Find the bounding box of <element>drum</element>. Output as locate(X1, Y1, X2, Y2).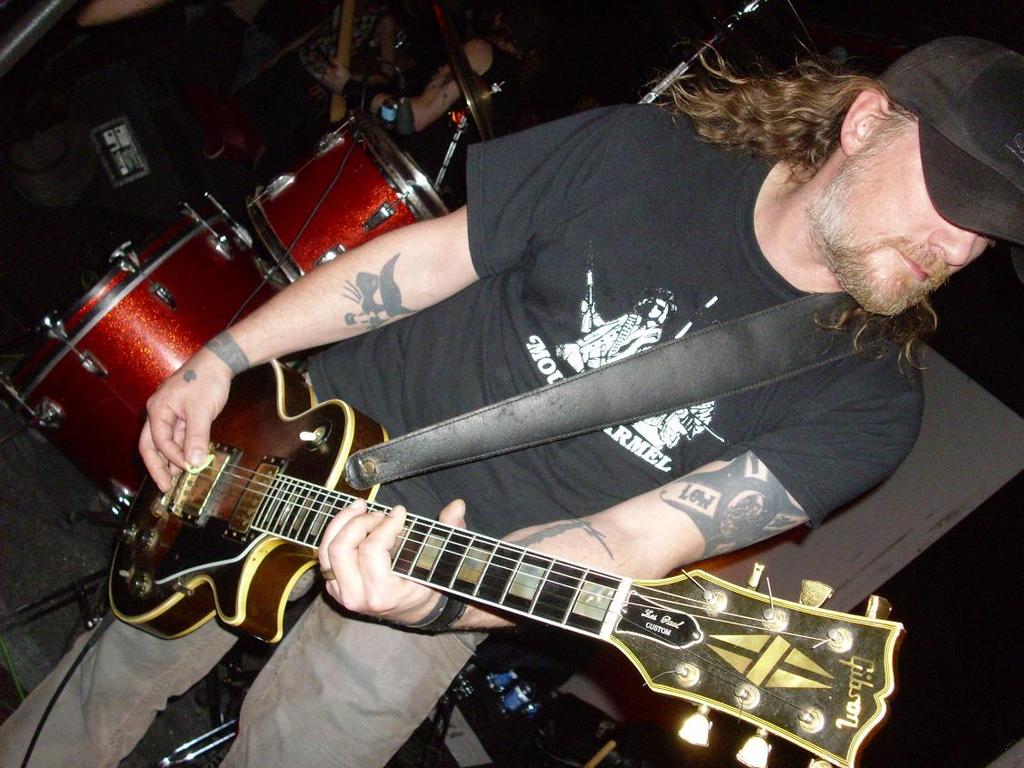
locate(0, 194, 287, 515).
